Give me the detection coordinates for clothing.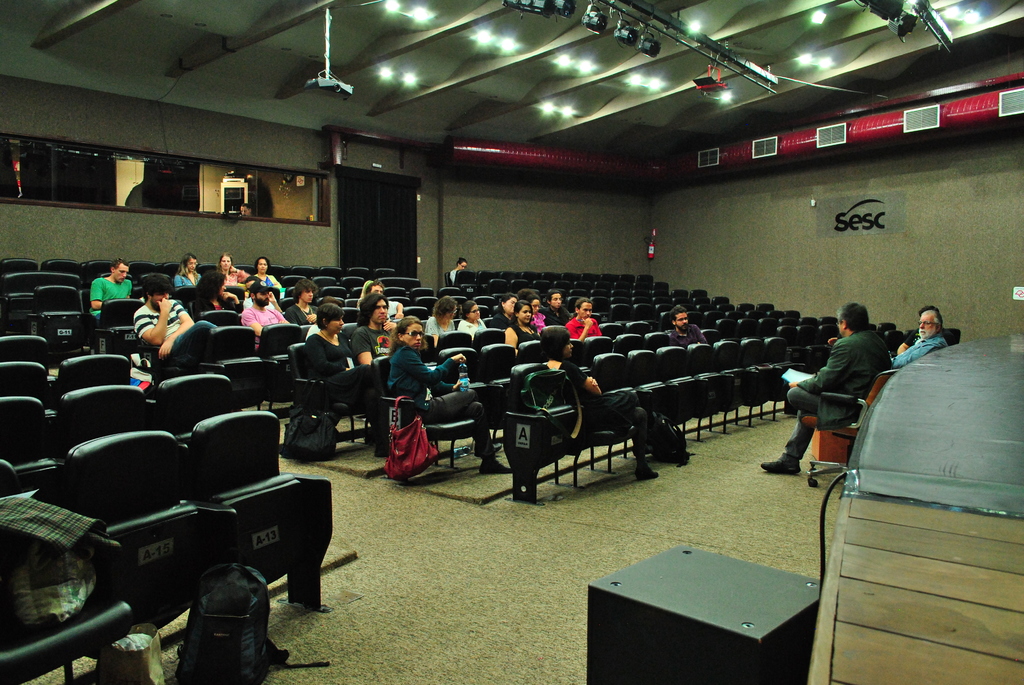
(782, 328, 894, 463).
